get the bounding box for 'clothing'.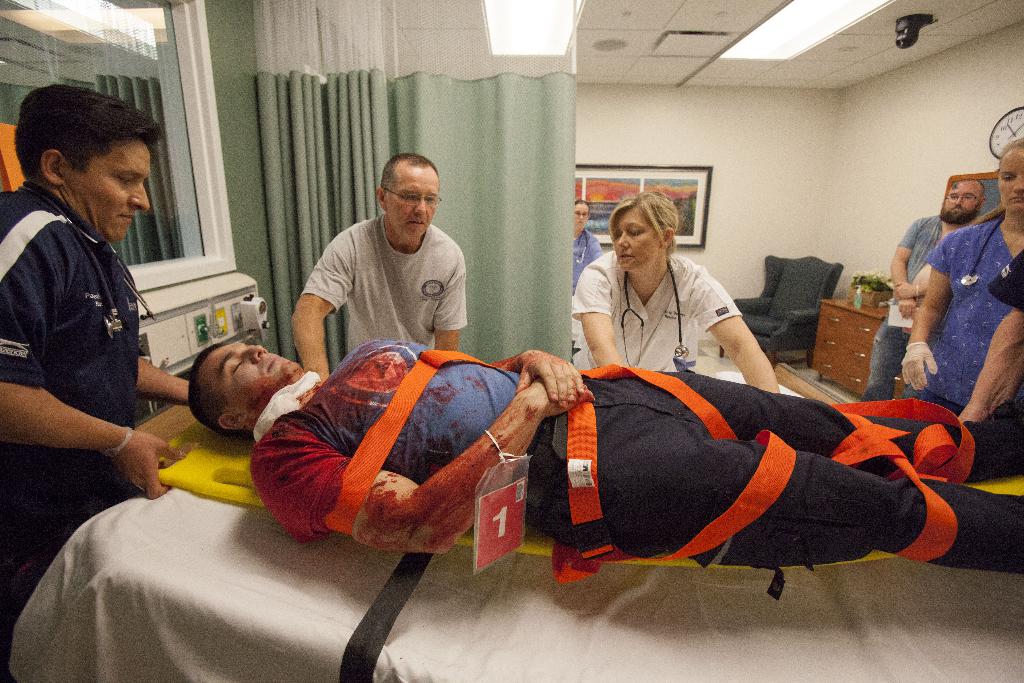
0,175,140,611.
